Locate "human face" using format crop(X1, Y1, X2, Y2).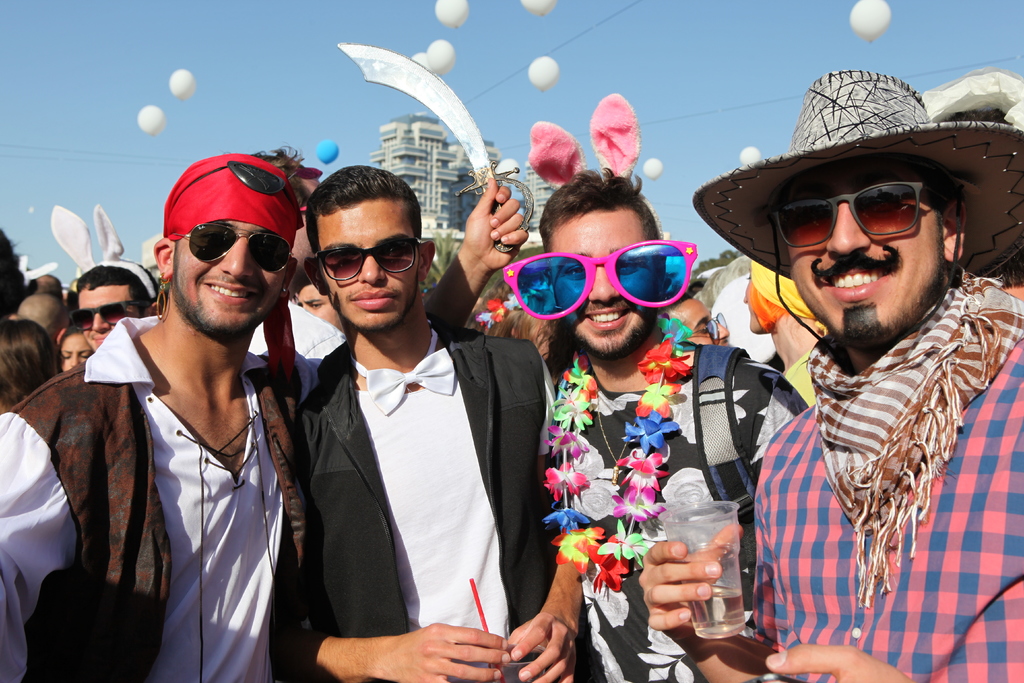
crop(66, 335, 96, 363).
